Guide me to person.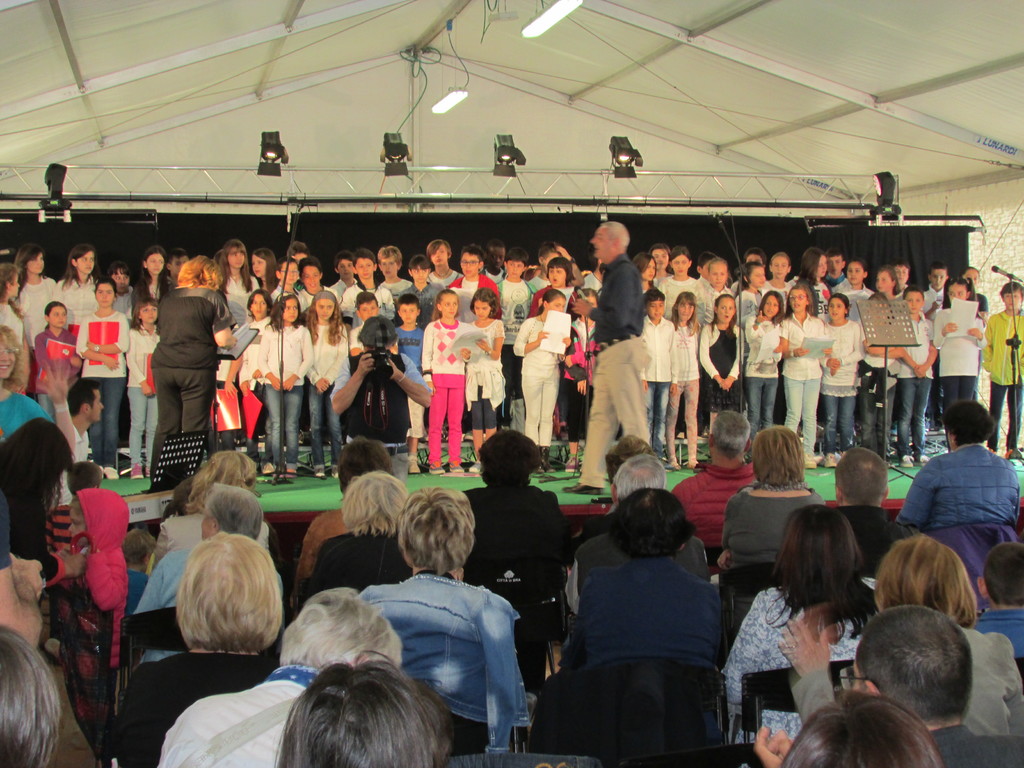
Guidance: {"x1": 558, "y1": 467, "x2": 712, "y2": 579}.
